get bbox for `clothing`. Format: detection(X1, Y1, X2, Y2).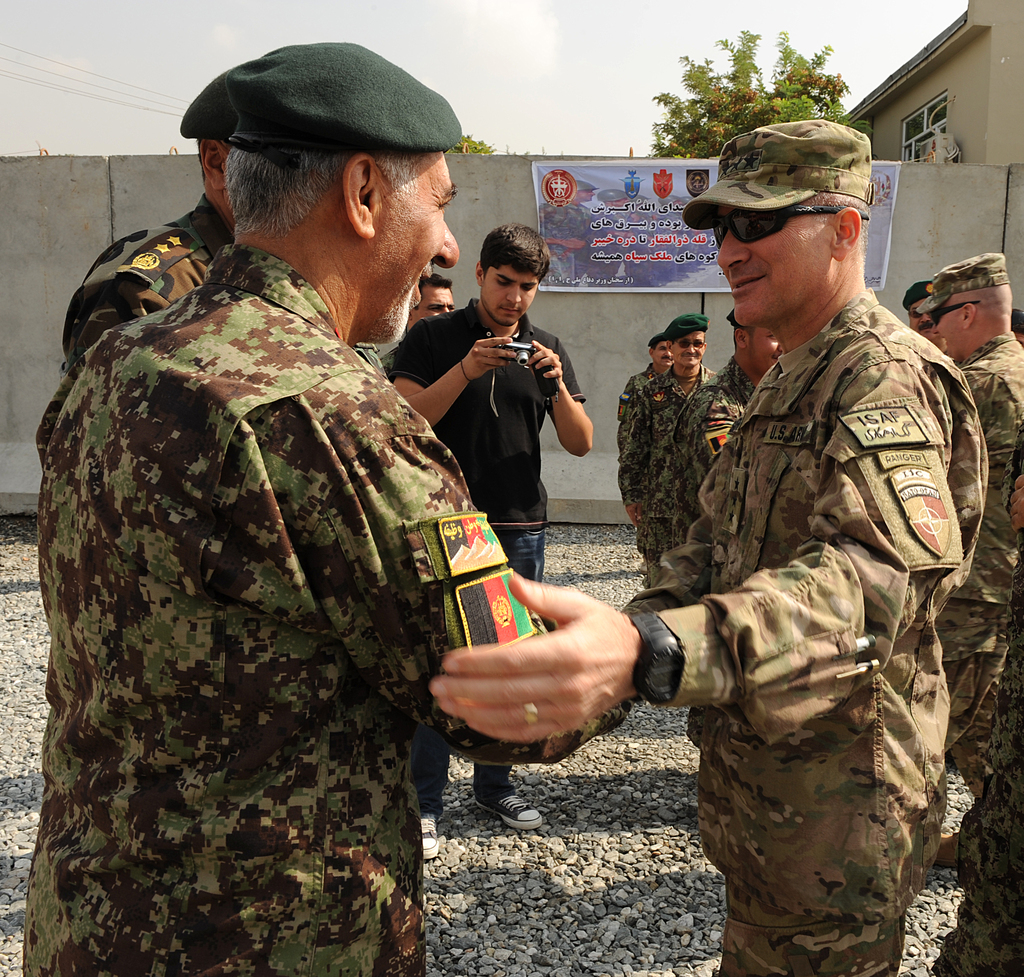
detection(644, 356, 756, 578).
